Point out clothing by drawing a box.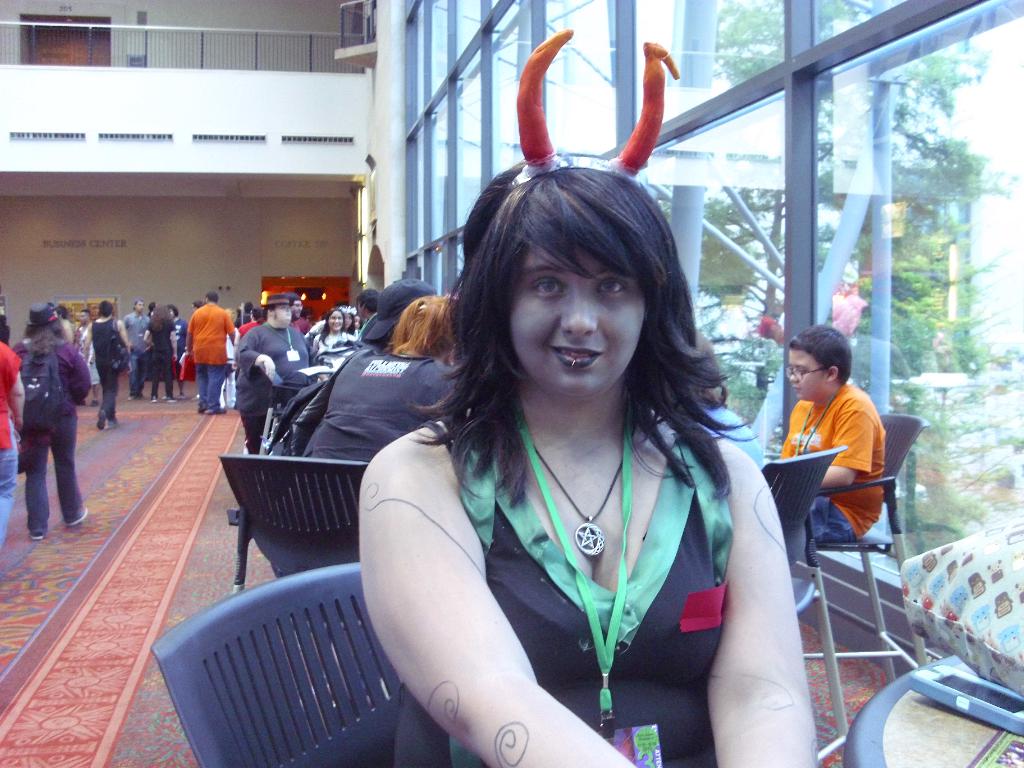
183 300 235 415.
